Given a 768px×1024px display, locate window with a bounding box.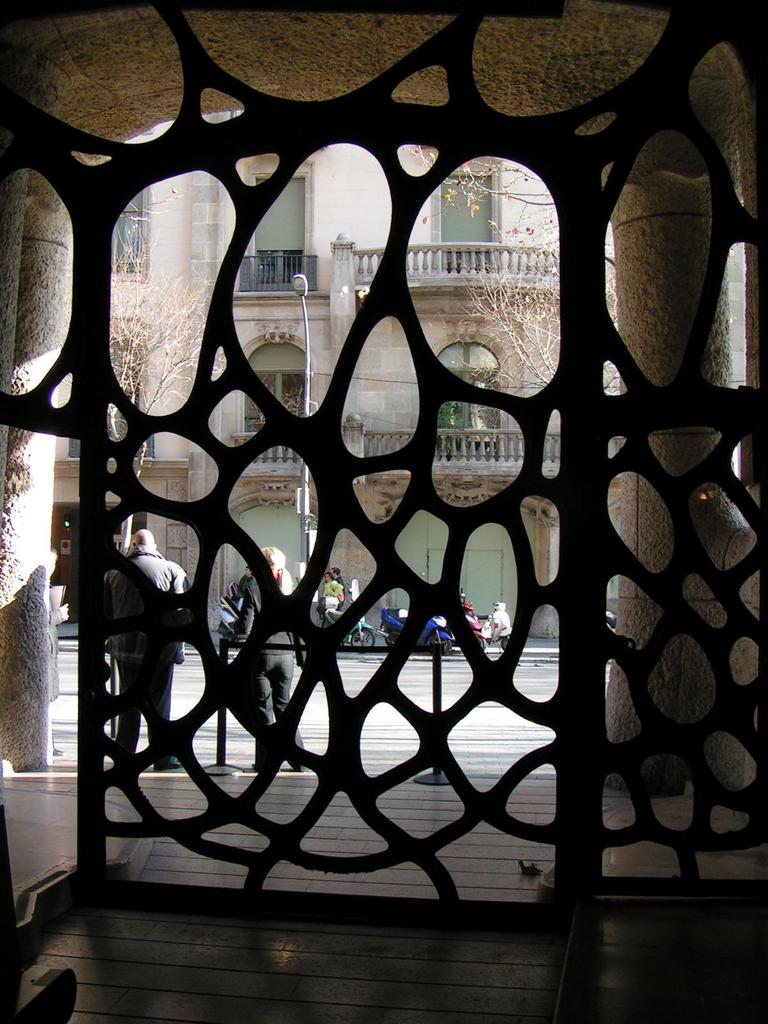
Located: x1=428 y1=335 x2=513 y2=459.
